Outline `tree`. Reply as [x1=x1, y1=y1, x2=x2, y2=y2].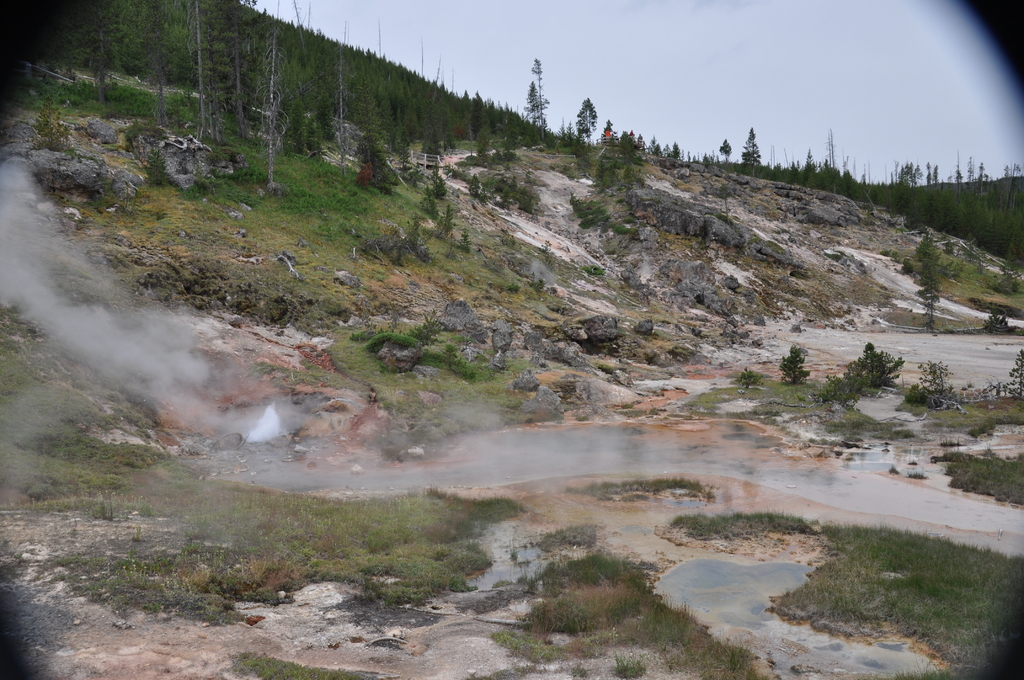
[x1=676, y1=145, x2=685, y2=157].
